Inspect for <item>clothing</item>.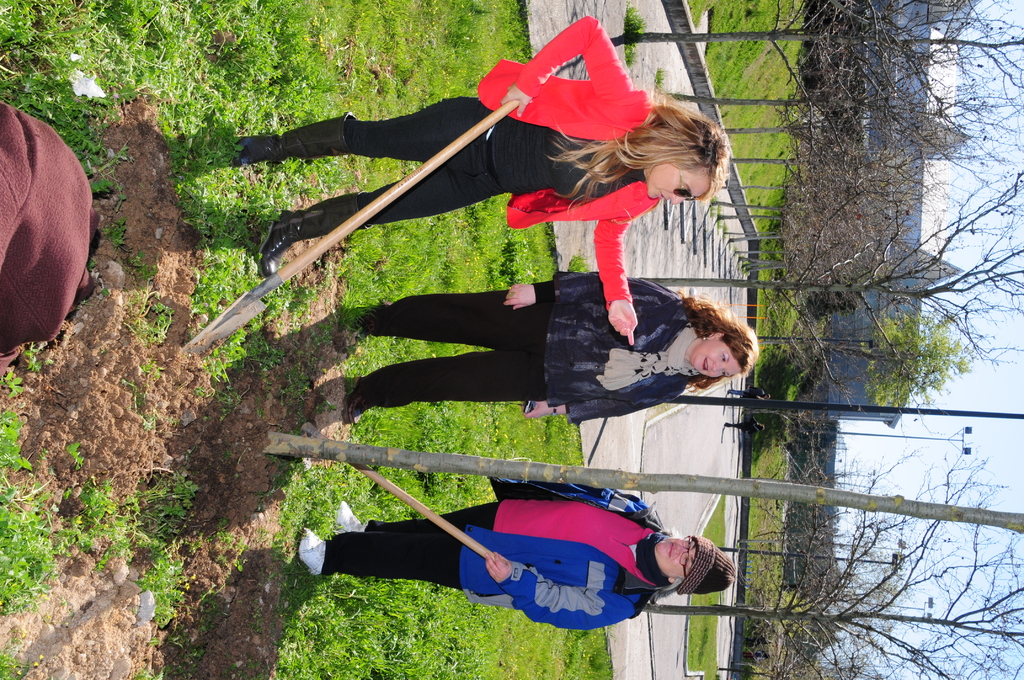
Inspection: 292, 96, 502, 227.
